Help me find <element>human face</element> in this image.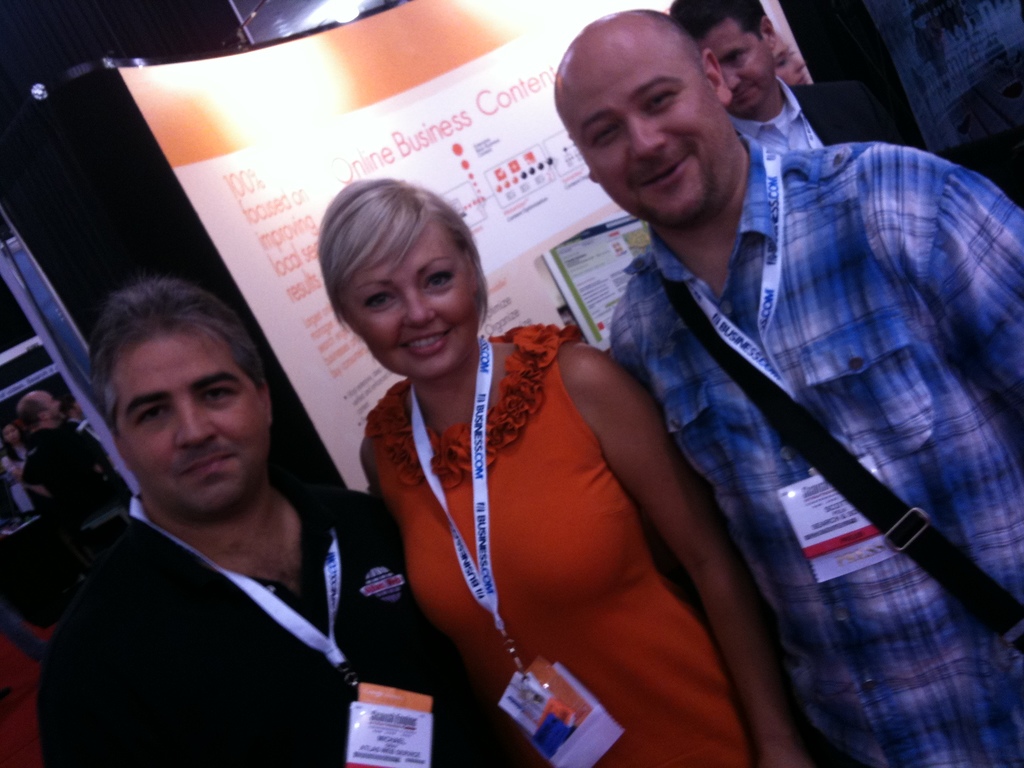
Found it: box=[774, 30, 813, 84].
